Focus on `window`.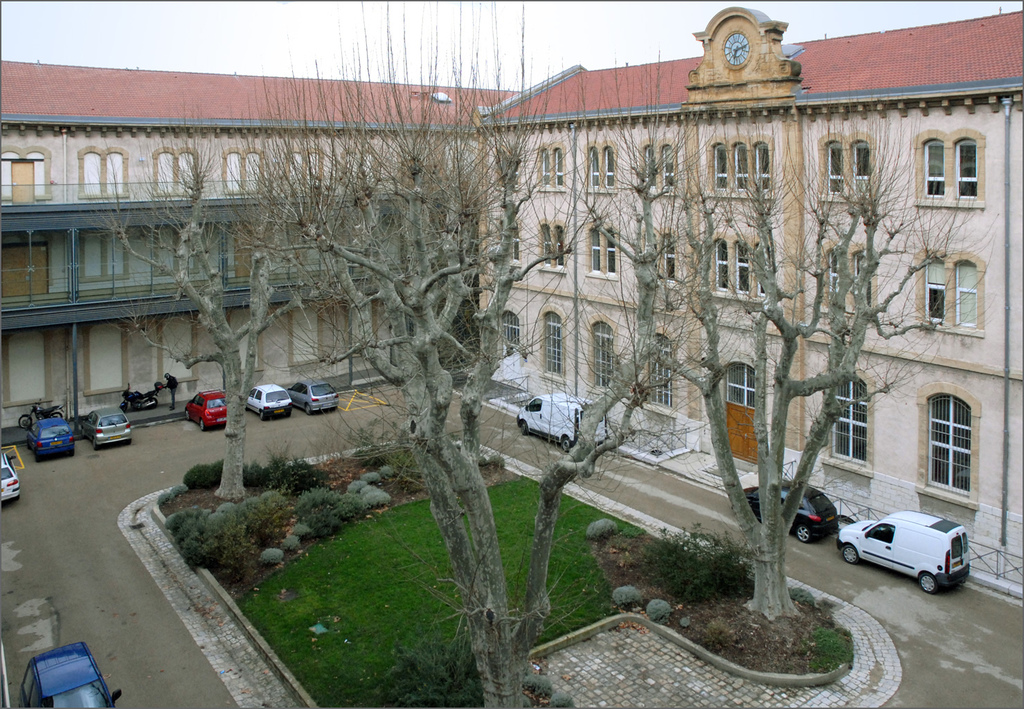
Focused at 914,247,987,333.
